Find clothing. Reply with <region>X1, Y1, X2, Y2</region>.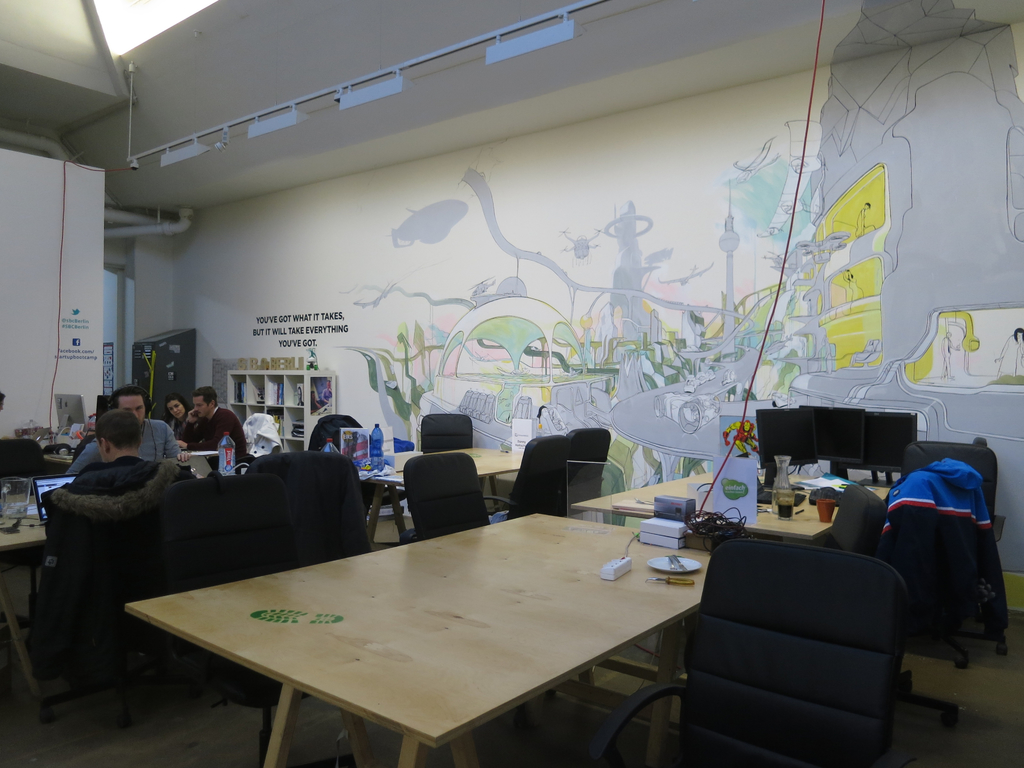
<region>175, 402, 246, 467</region>.
